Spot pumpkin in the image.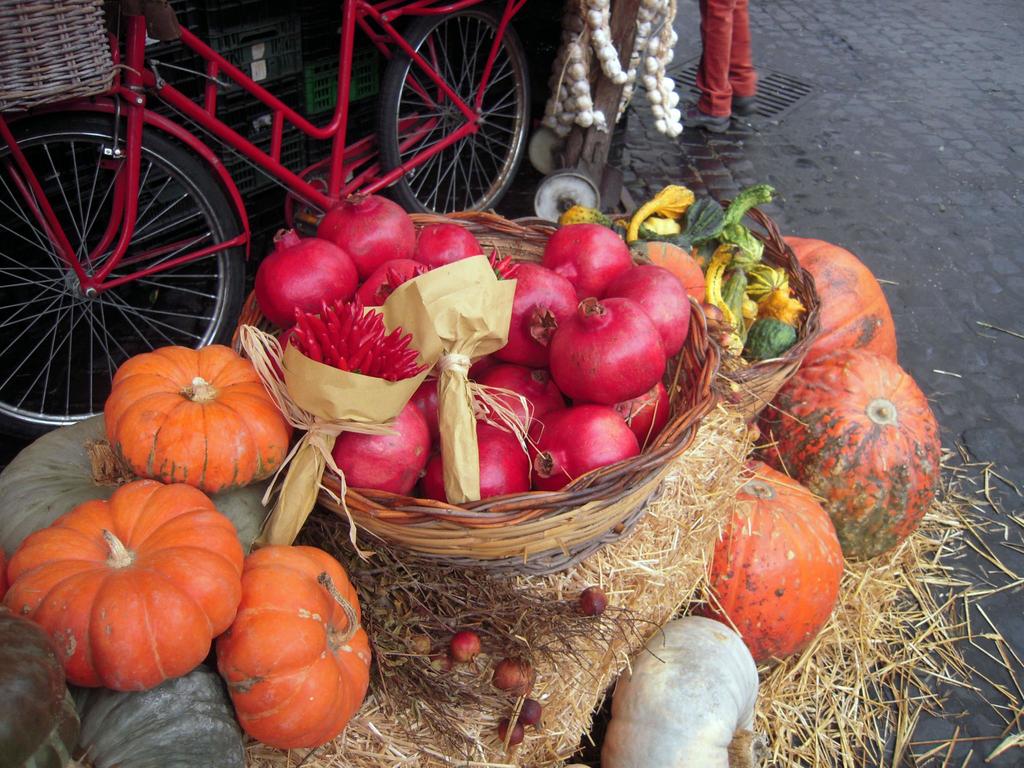
pumpkin found at box(610, 614, 762, 767).
